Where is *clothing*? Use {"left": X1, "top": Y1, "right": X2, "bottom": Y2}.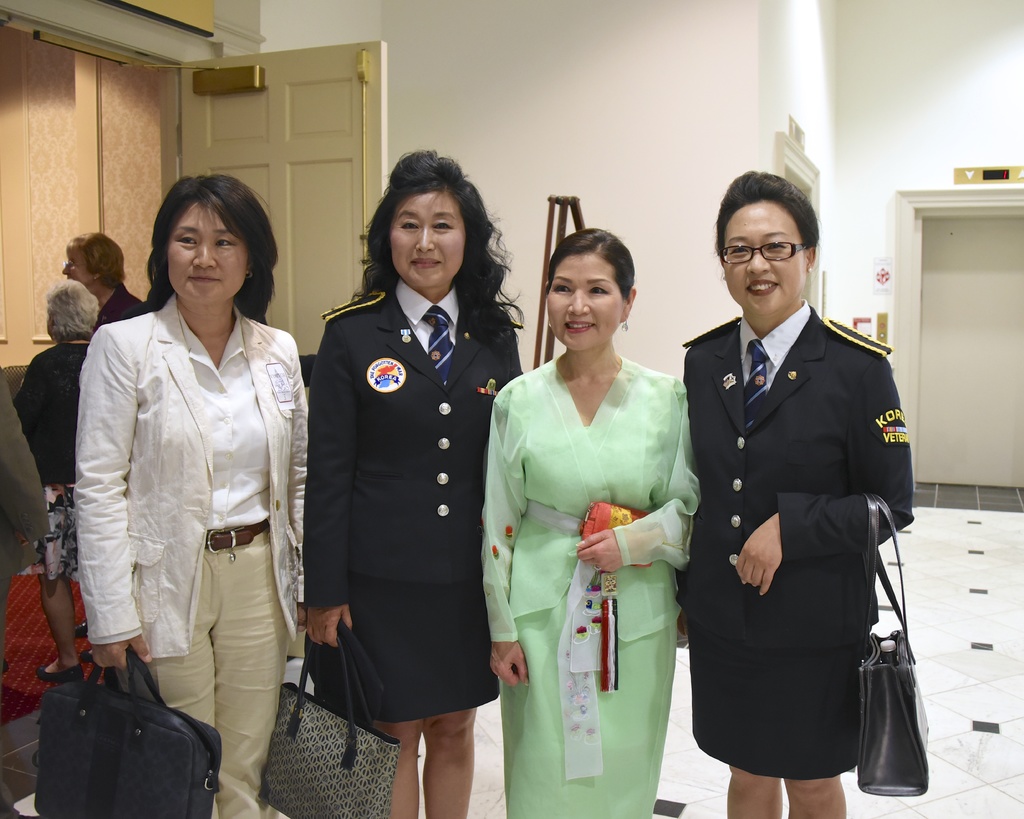
{"left": 0, "top": 369, "right": 45, "bottom": 570}.
